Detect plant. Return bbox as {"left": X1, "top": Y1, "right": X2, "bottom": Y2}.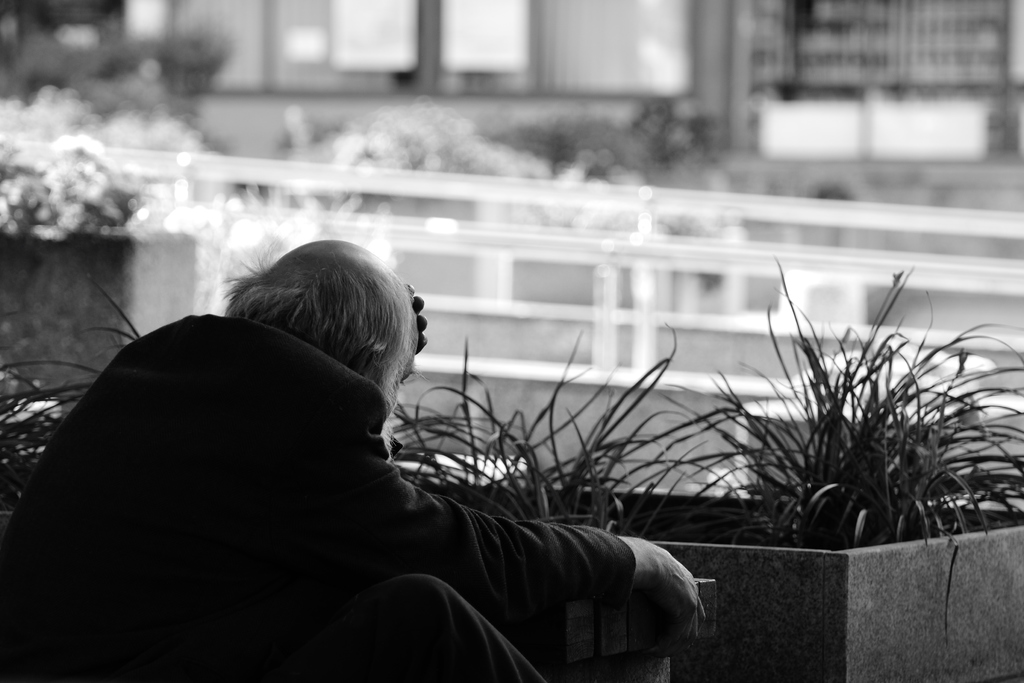
{"left": 0, "top": 281, "right": 152, "bottom": 529}.
